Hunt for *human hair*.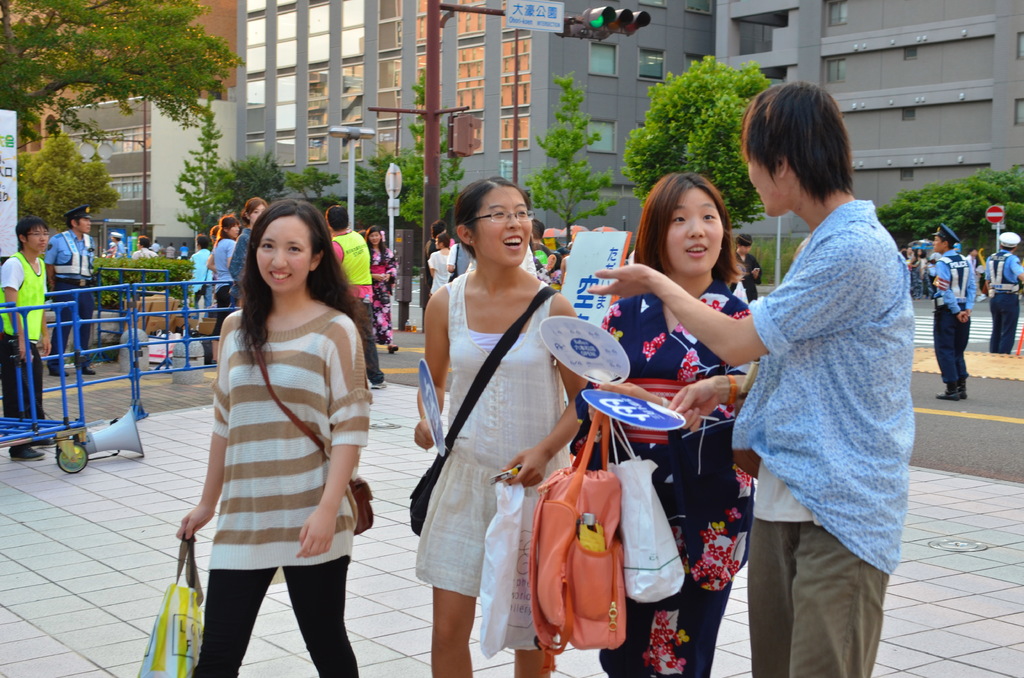
Hunted down at 431 222 447 237.
